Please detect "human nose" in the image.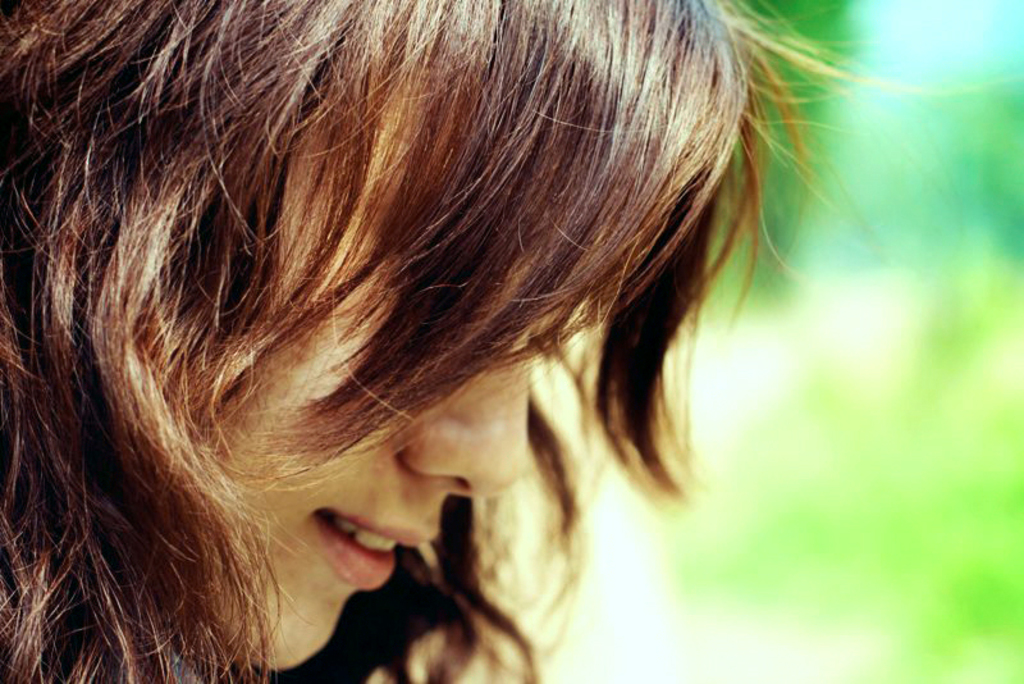
bbox(399, 334, 525, 494).
